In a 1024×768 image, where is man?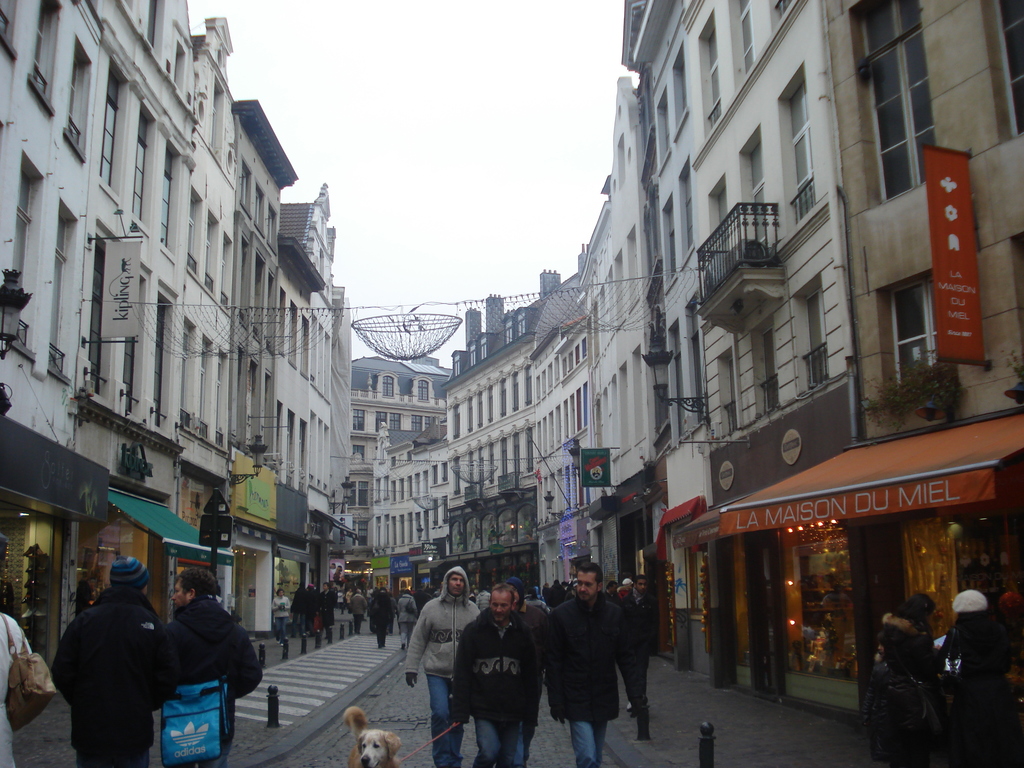
[x1=445, y1=580, x2=545, y2=767].
